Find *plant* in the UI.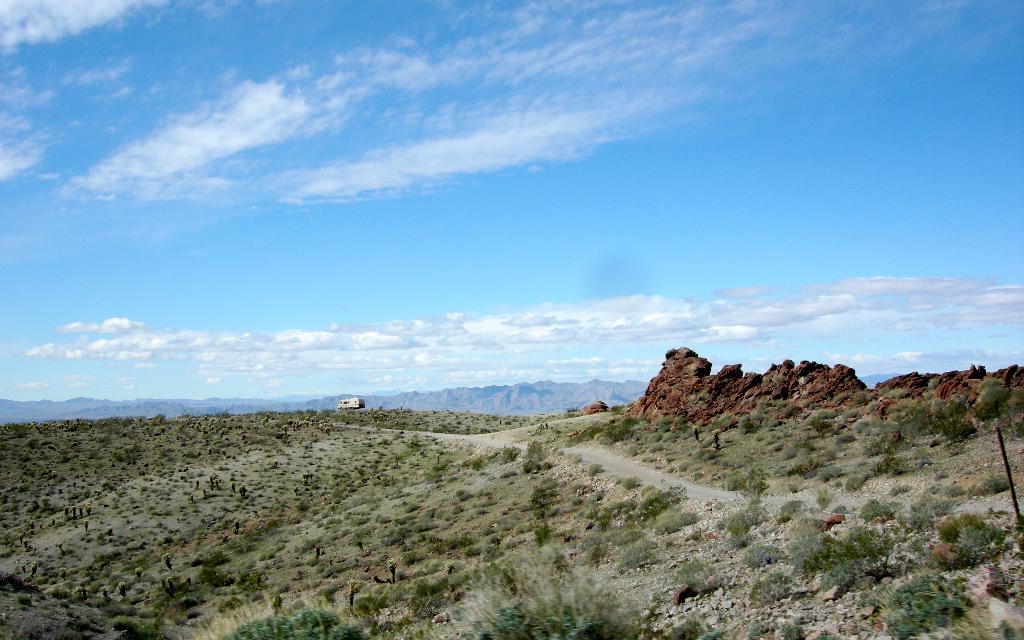
UI element at rect(882, 568, 966, 639).
